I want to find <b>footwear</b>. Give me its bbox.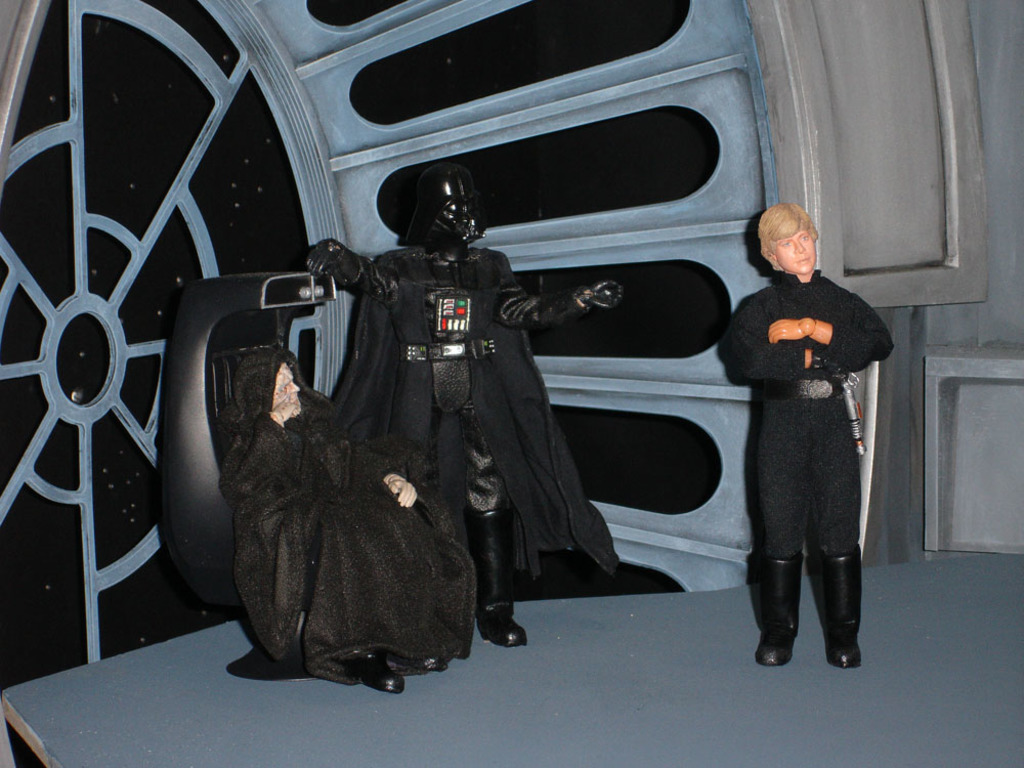
locate(464, 510, 528, 648).
